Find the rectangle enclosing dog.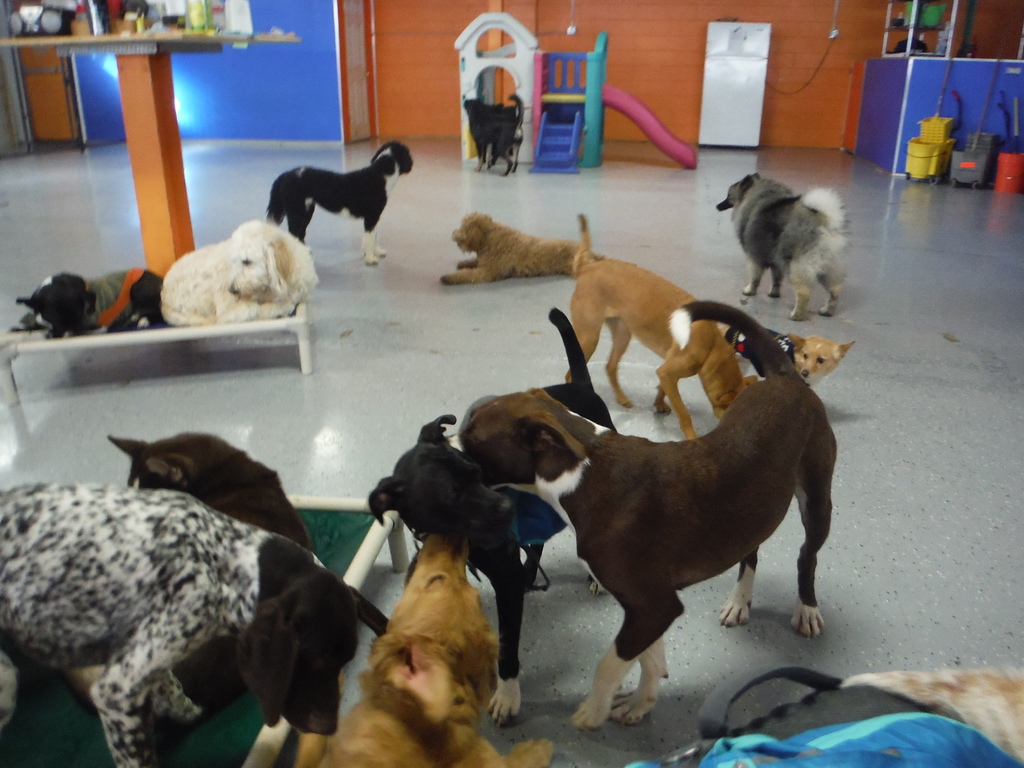
266, 140, 413, 266.
